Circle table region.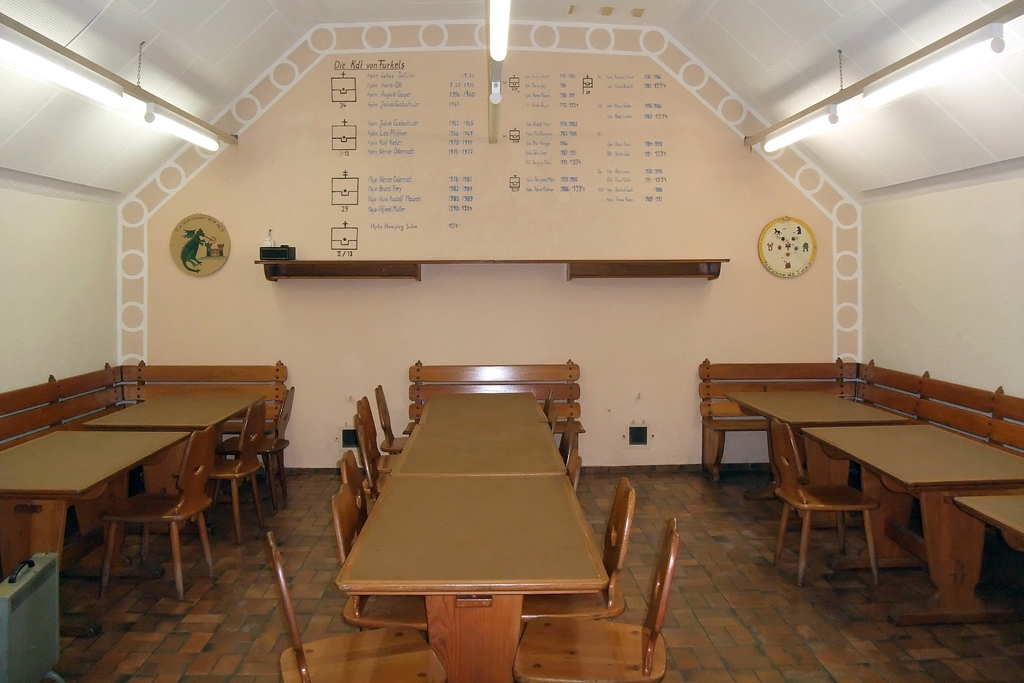
Region: pyautogui.locateOnScreen(333, 388, 609, 682).
